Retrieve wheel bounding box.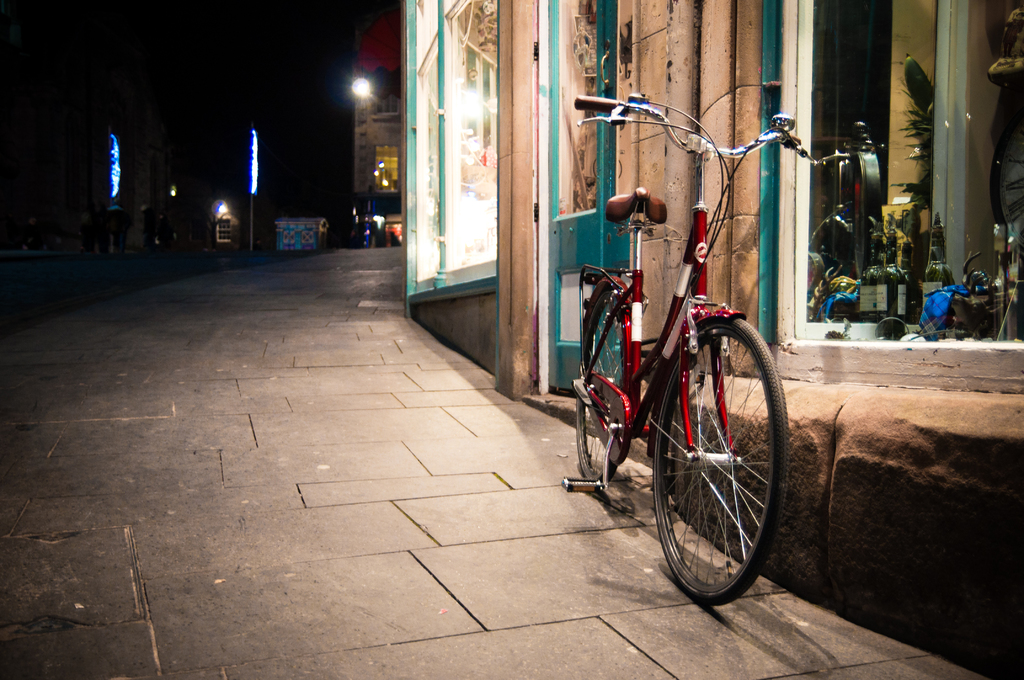
Bounding box: box=[578, 269, 637, 489].
